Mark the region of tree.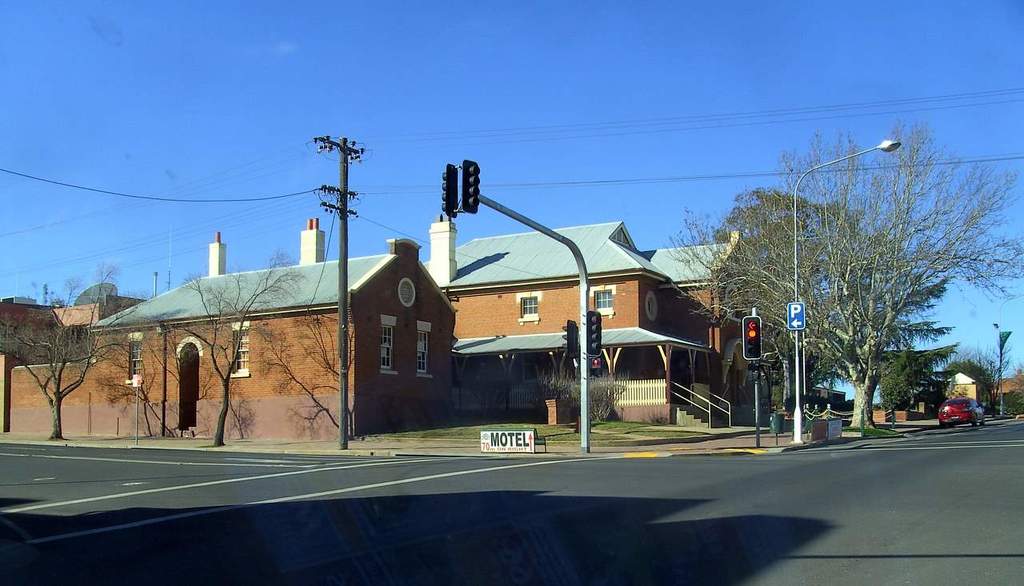
Region: [168, 235, 322, 452].
